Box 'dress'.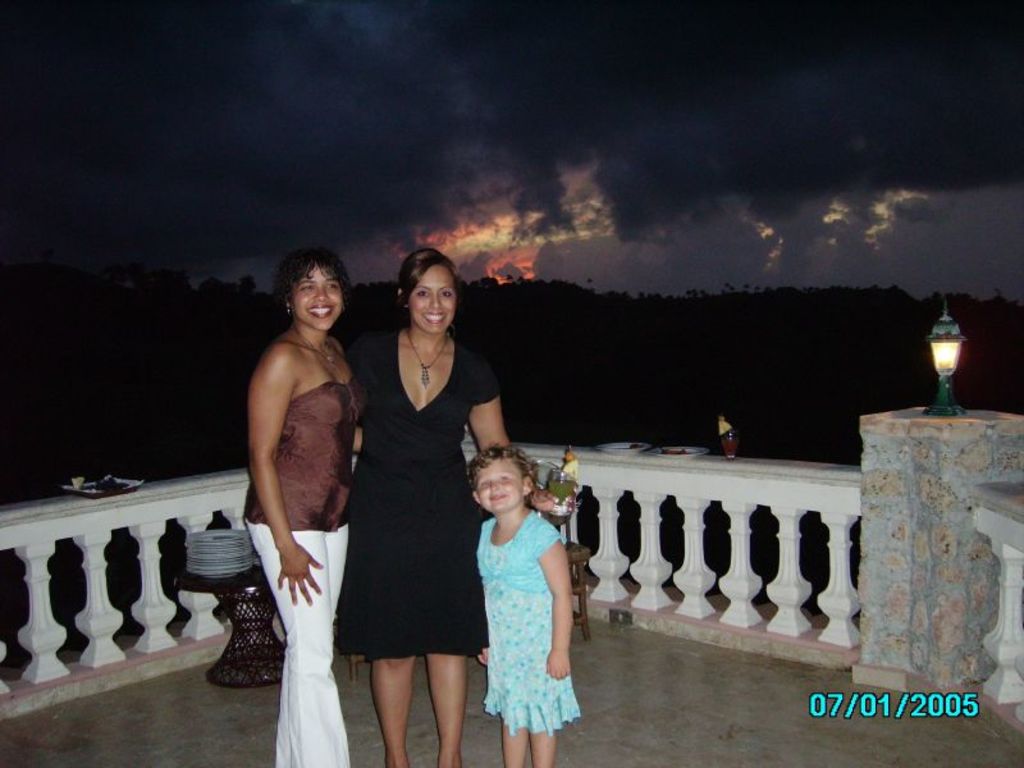
(left=477, top=512, right=586, bottom=736).
